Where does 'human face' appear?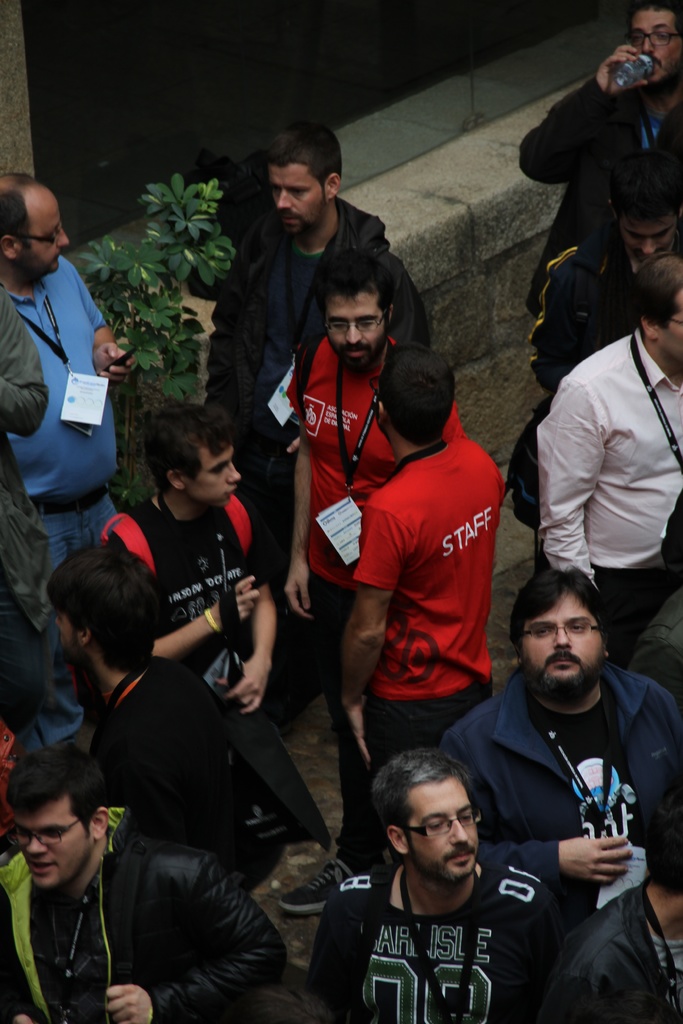
Appears at left=614, top=212, right=680, bottom=261.
